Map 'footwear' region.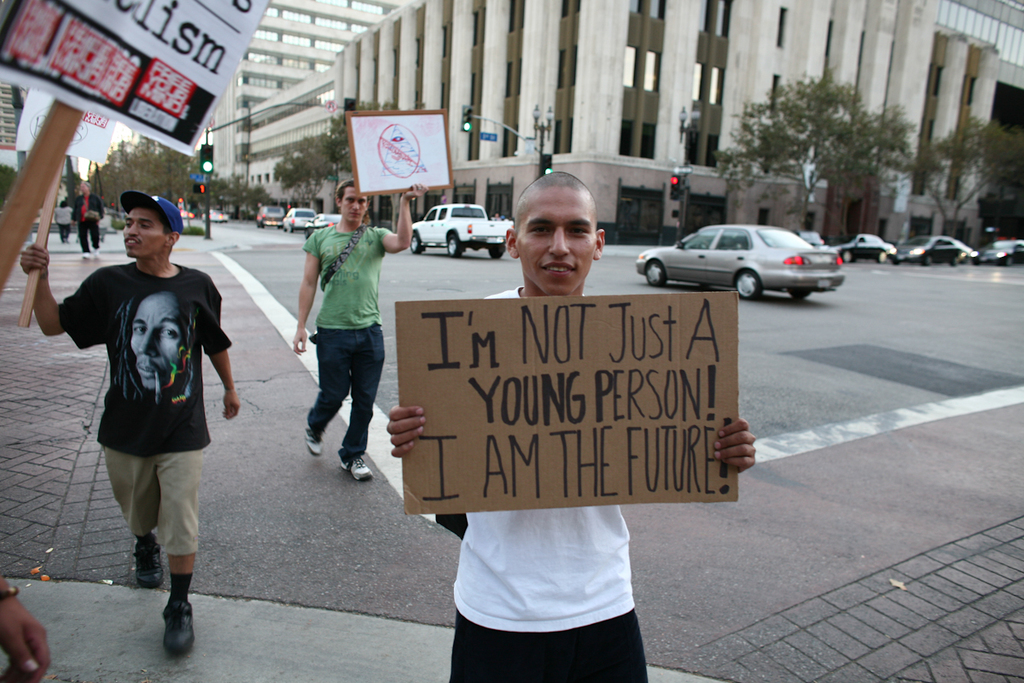
Mapped to <box>346,447,377,482</box>.
